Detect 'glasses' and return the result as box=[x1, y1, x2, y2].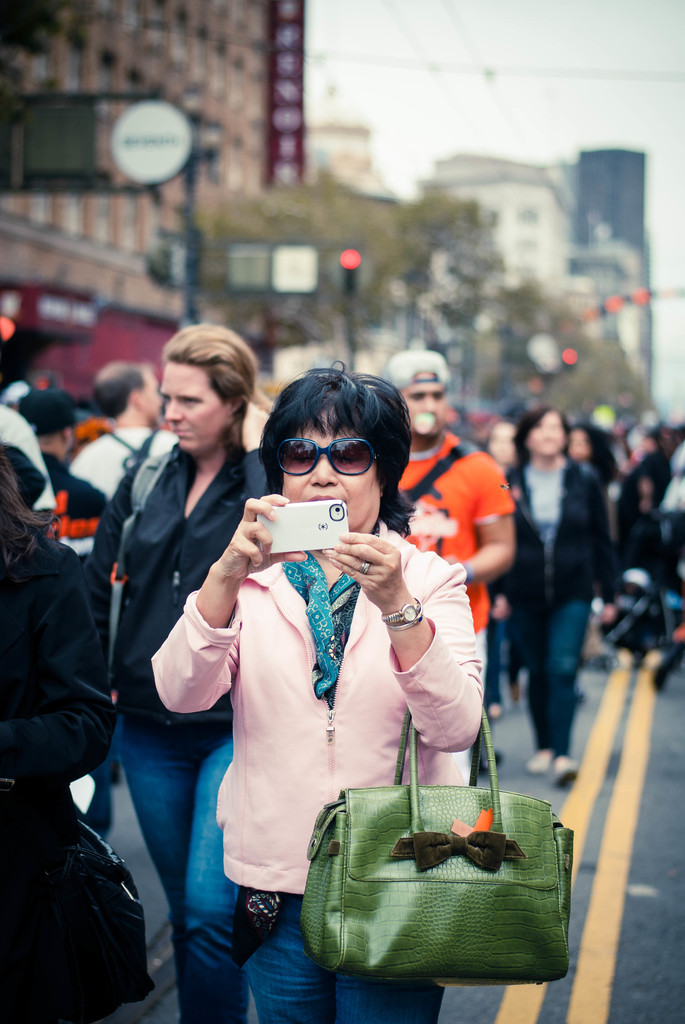
box=[274, 434, 380, 479].
